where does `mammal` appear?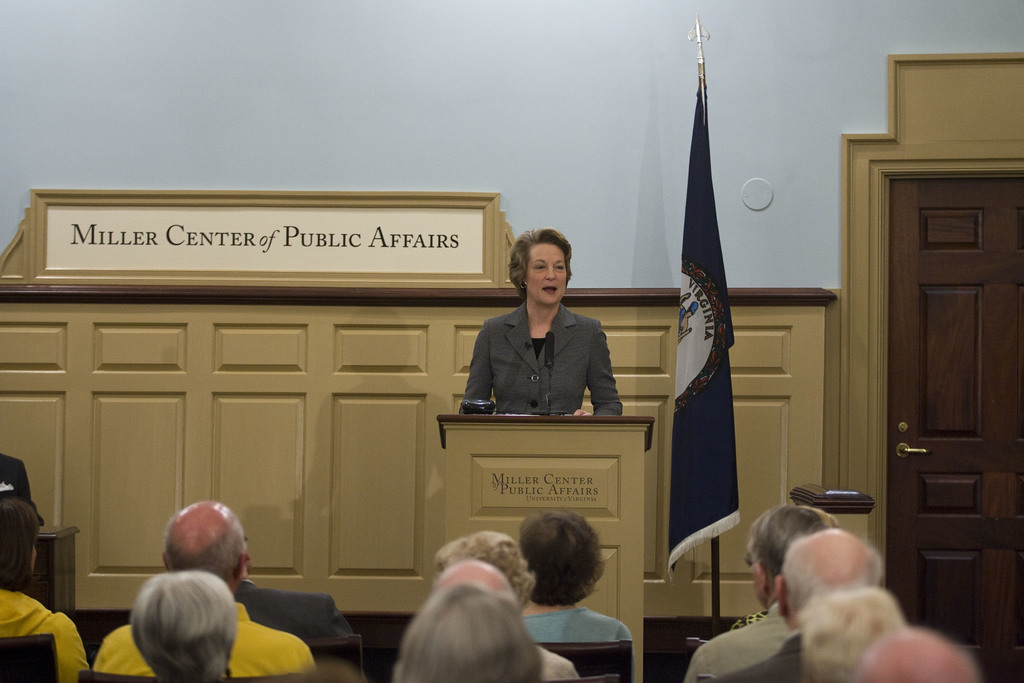
Appears at 125 572 245 682.
